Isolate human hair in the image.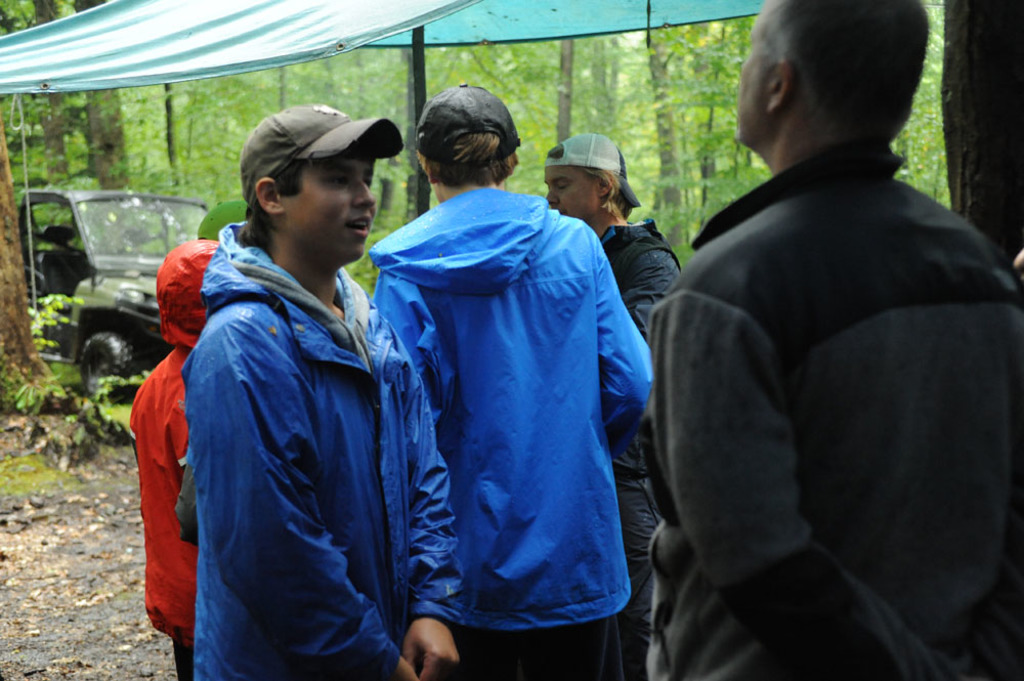
Isolated region: {"x1": 546, "y1": 143, "x2": 630, "y2": 218}.
